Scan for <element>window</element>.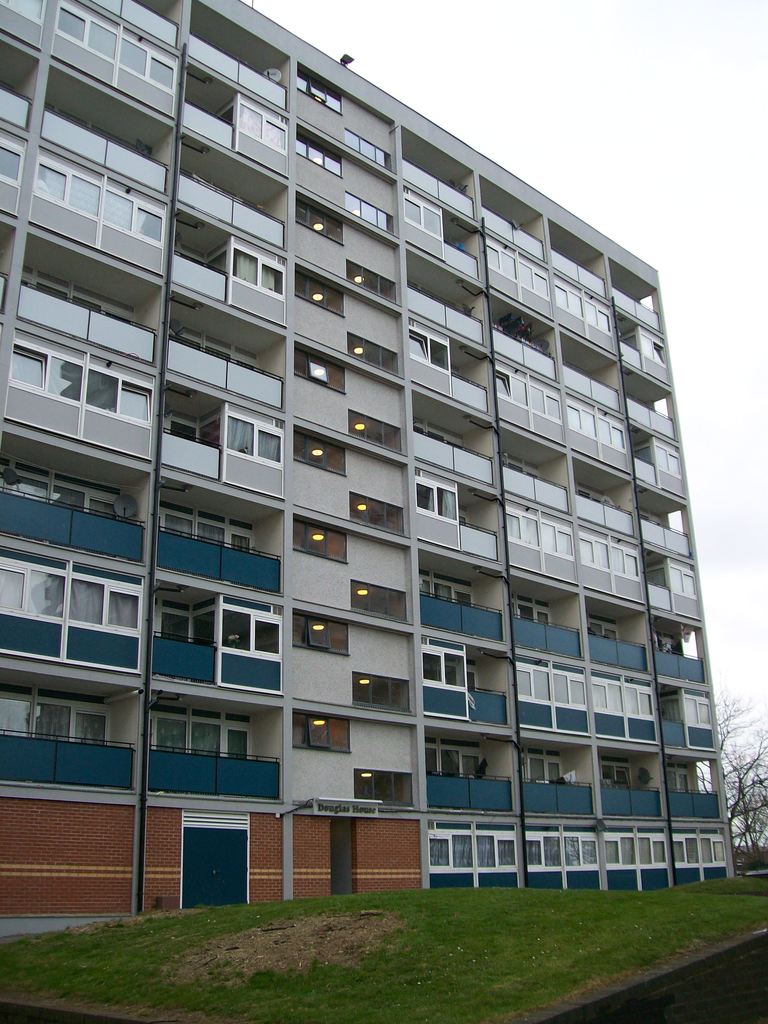
Scan result: select_region(342, 191, 394, 230).
